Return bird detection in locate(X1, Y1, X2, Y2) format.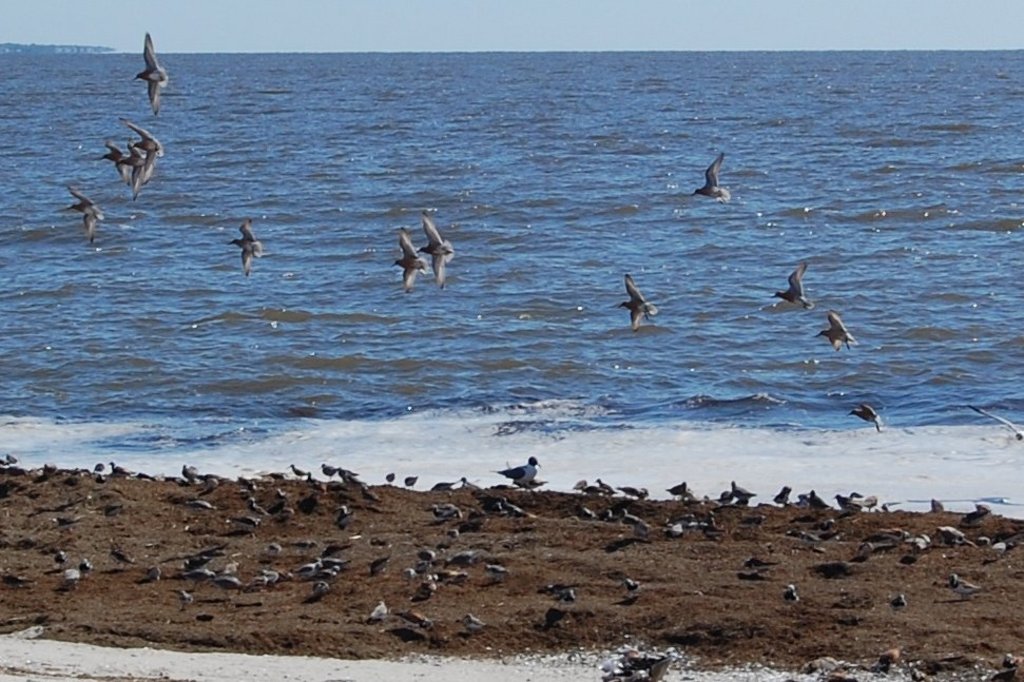
locate(387, 226, 430, 295).
